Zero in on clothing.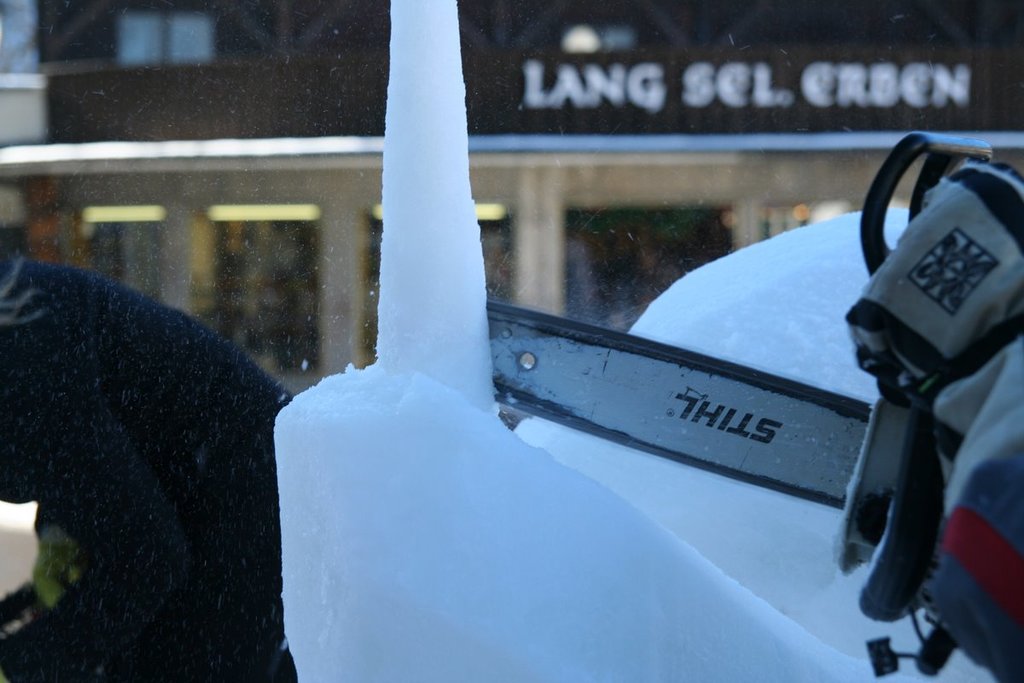
Zeroed in: 0/262/296/682.
